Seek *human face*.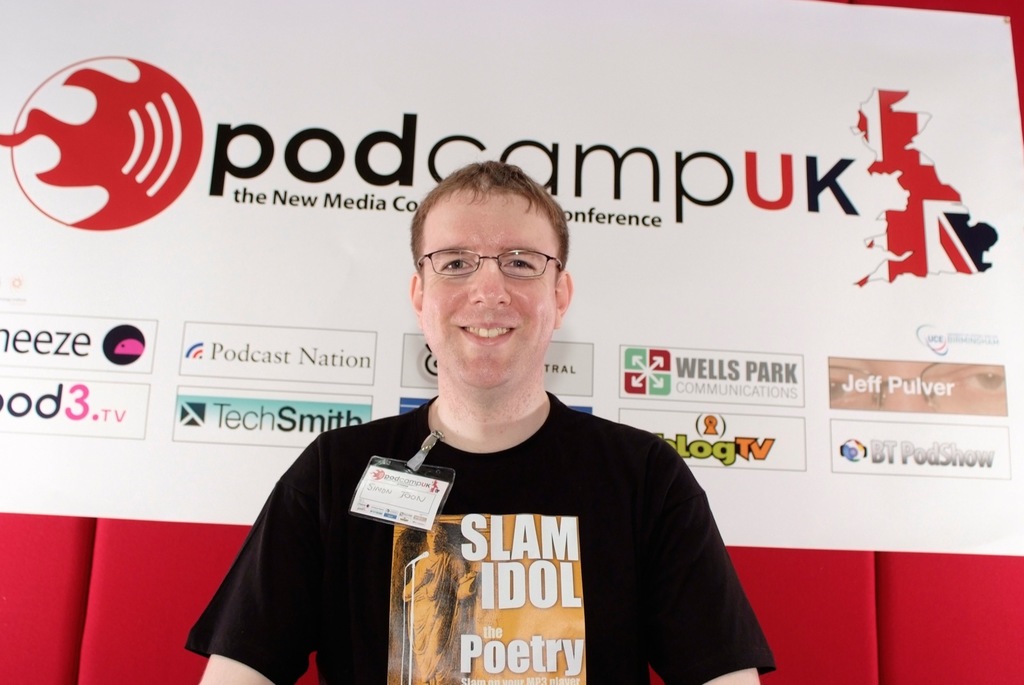
bbox=(420, 191, 559, 385).
